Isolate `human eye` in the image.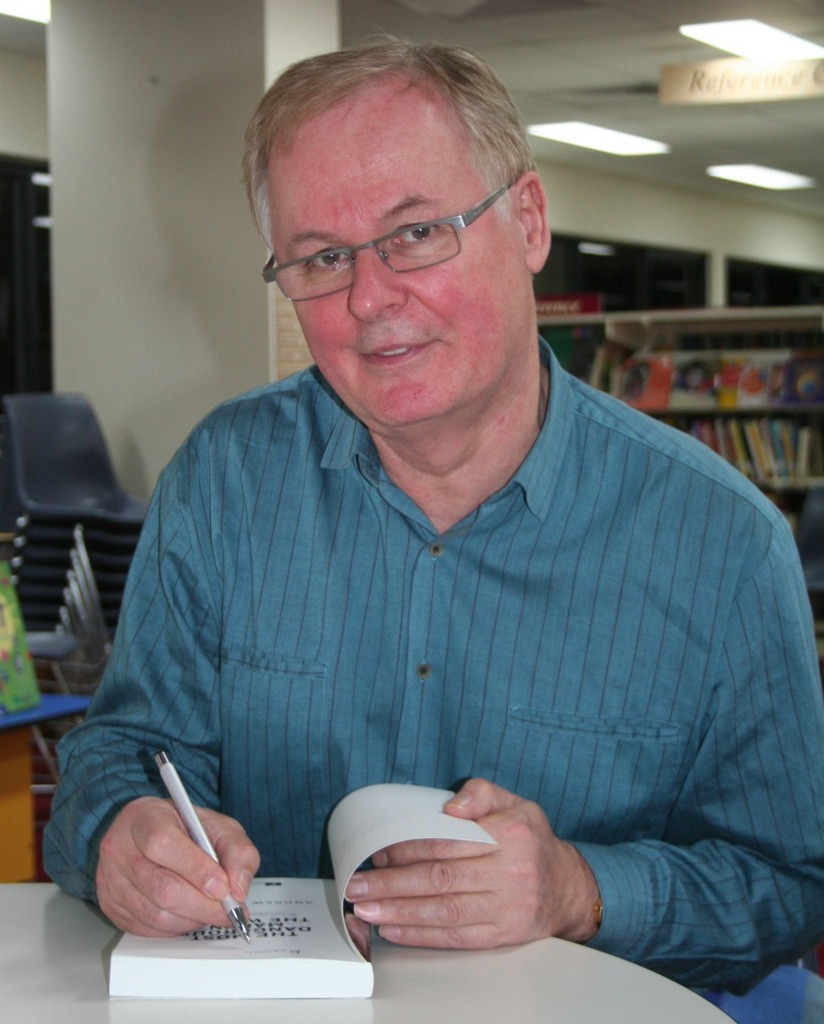
Isolated region: region(305, 238, 353, 281).
